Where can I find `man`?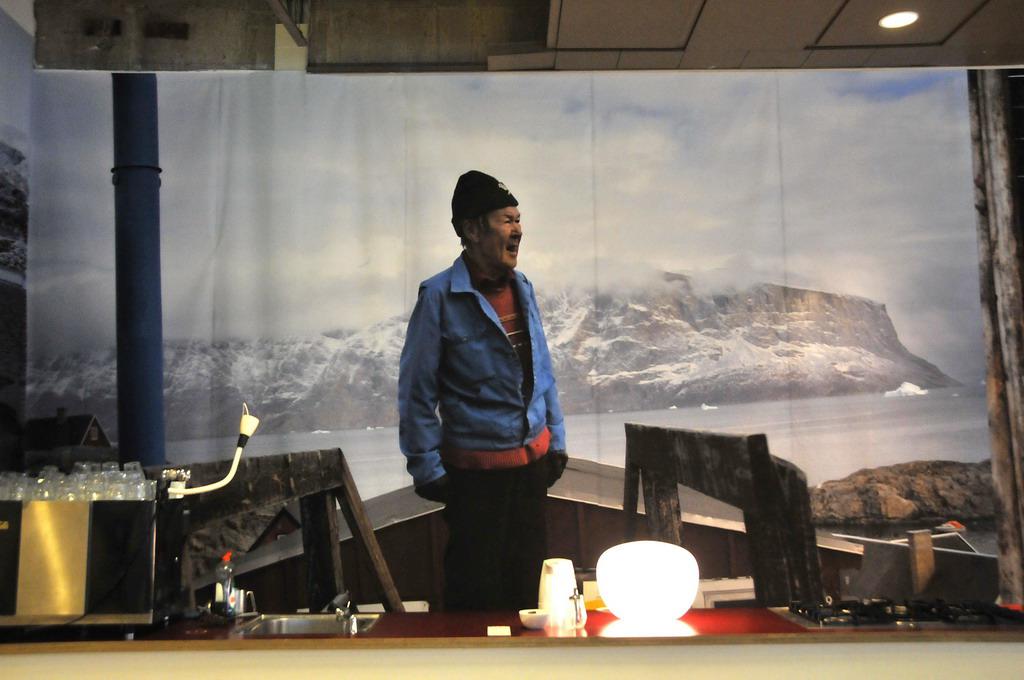
You can find it at 390/169/585/612.
